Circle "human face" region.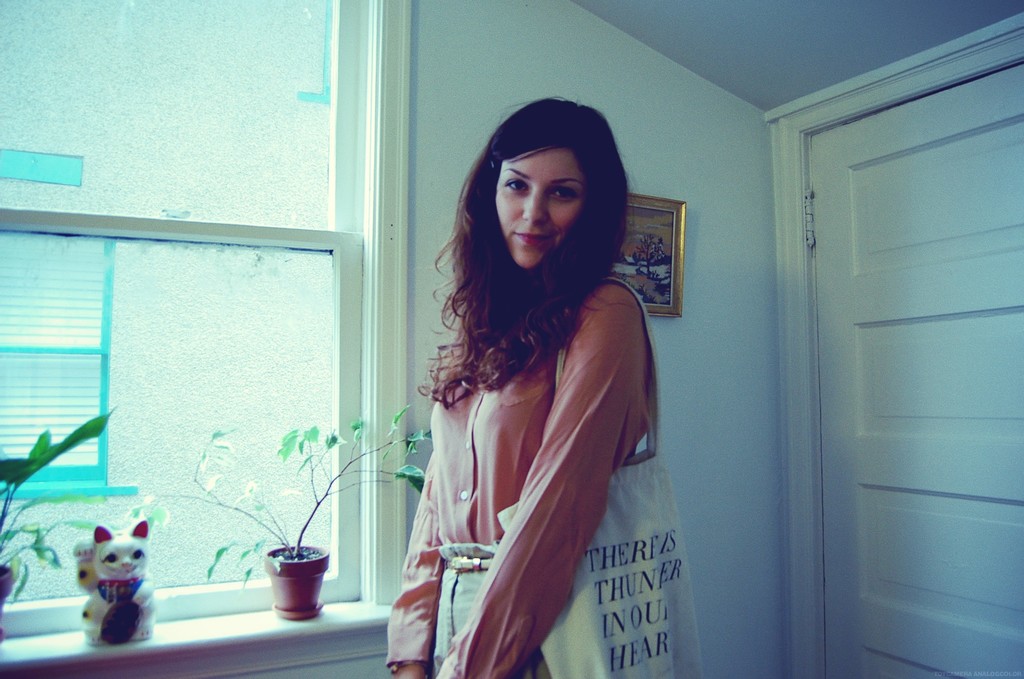
Region: 495/145/586/271.
